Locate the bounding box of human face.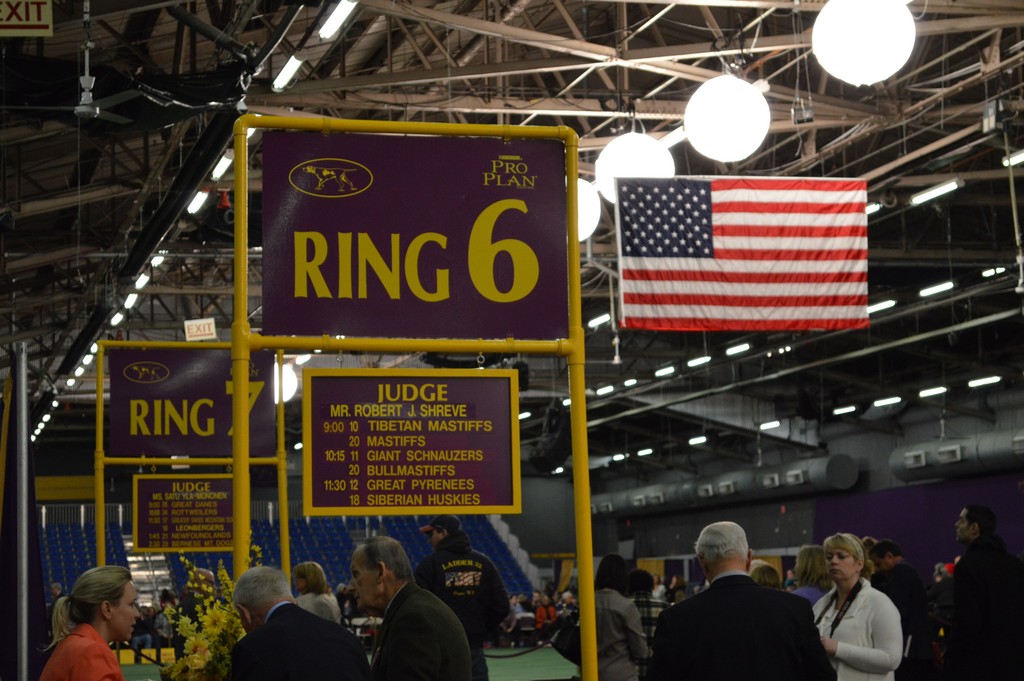
Bounding box: 200,572,216,598.
